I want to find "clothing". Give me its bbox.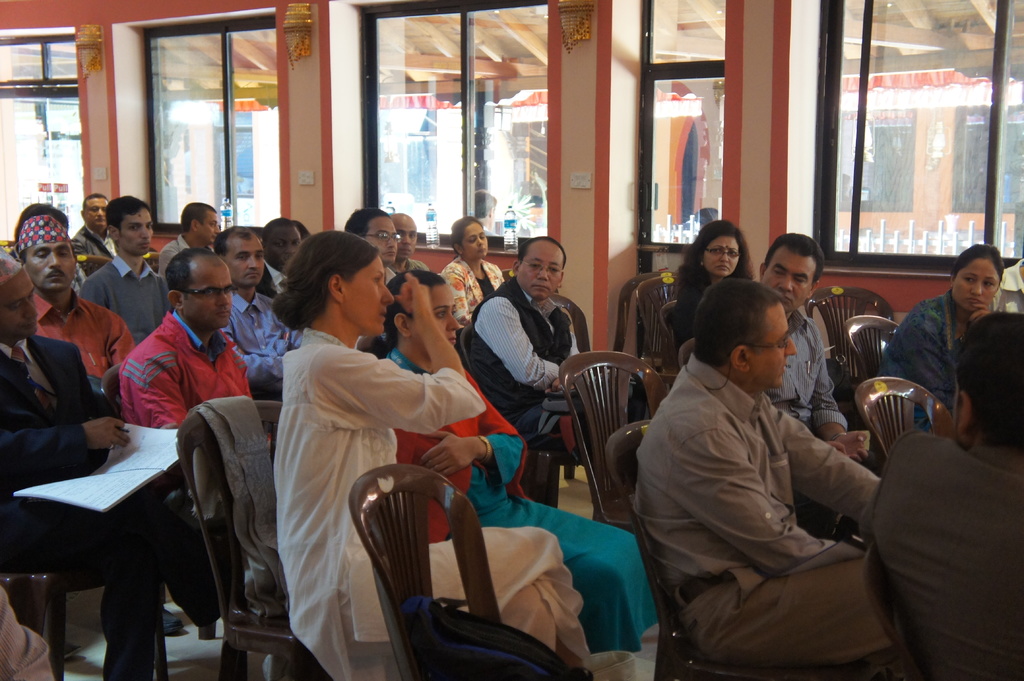
left=874, top=434, right=1023, bottom=680.
